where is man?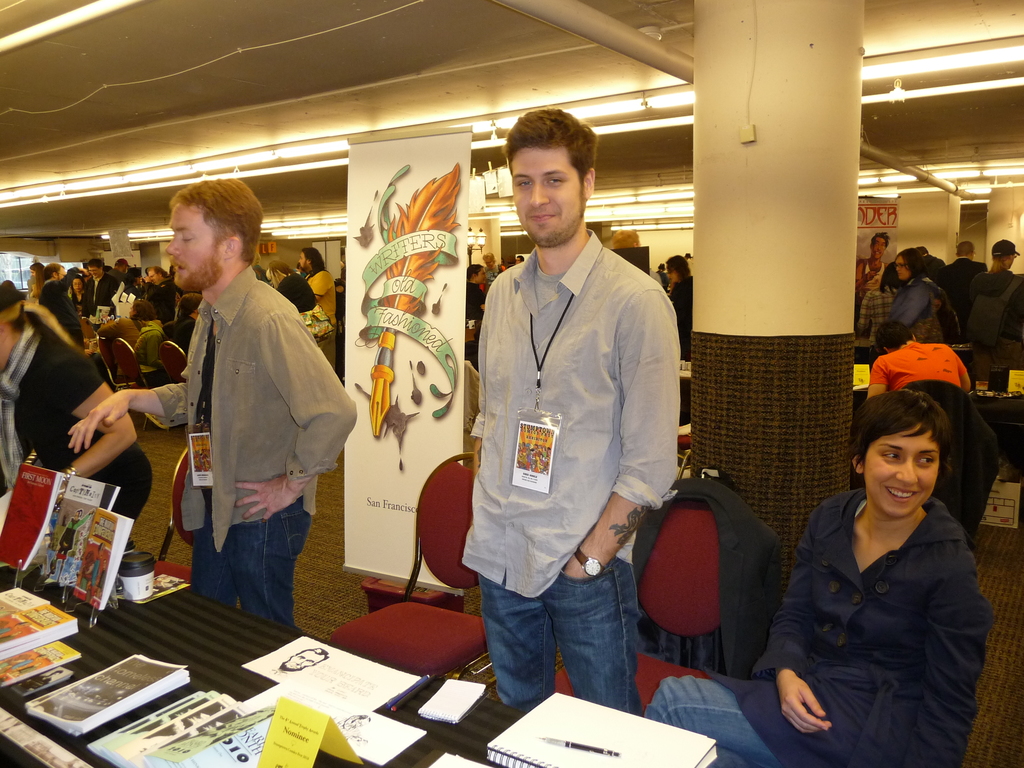
bbox(68, 179, 355, 627).
